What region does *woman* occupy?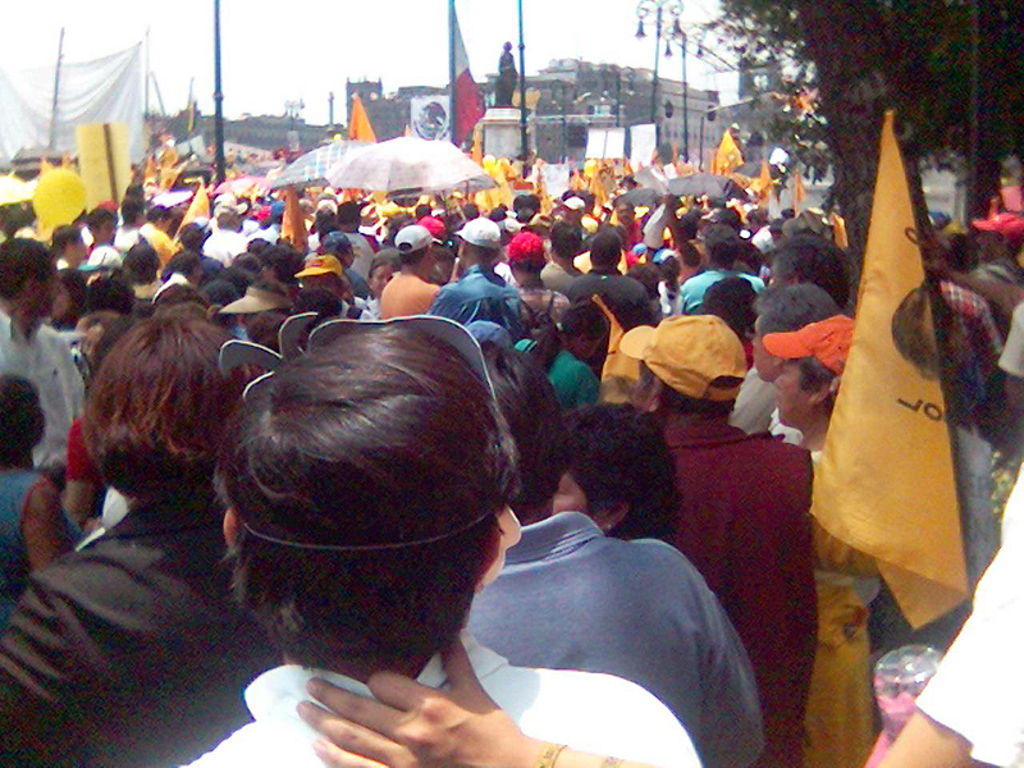
region(759, 305, 868, 765).
